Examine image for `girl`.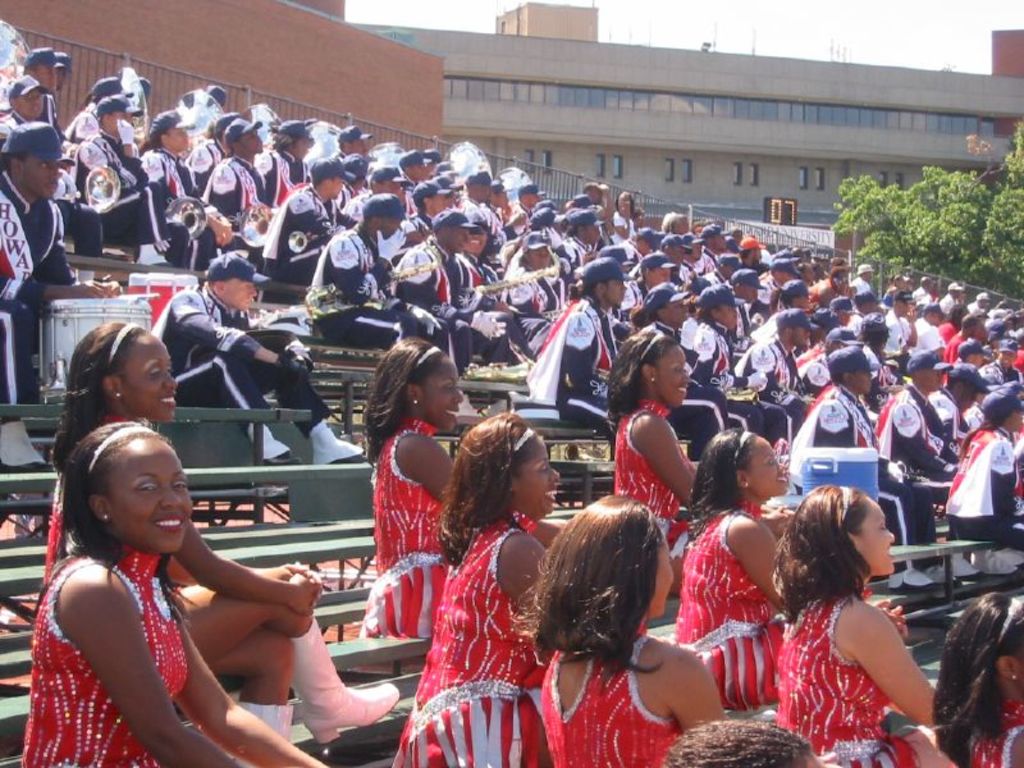
Examination result: (x1=937, y1=591, x2=1023, y2=767).
